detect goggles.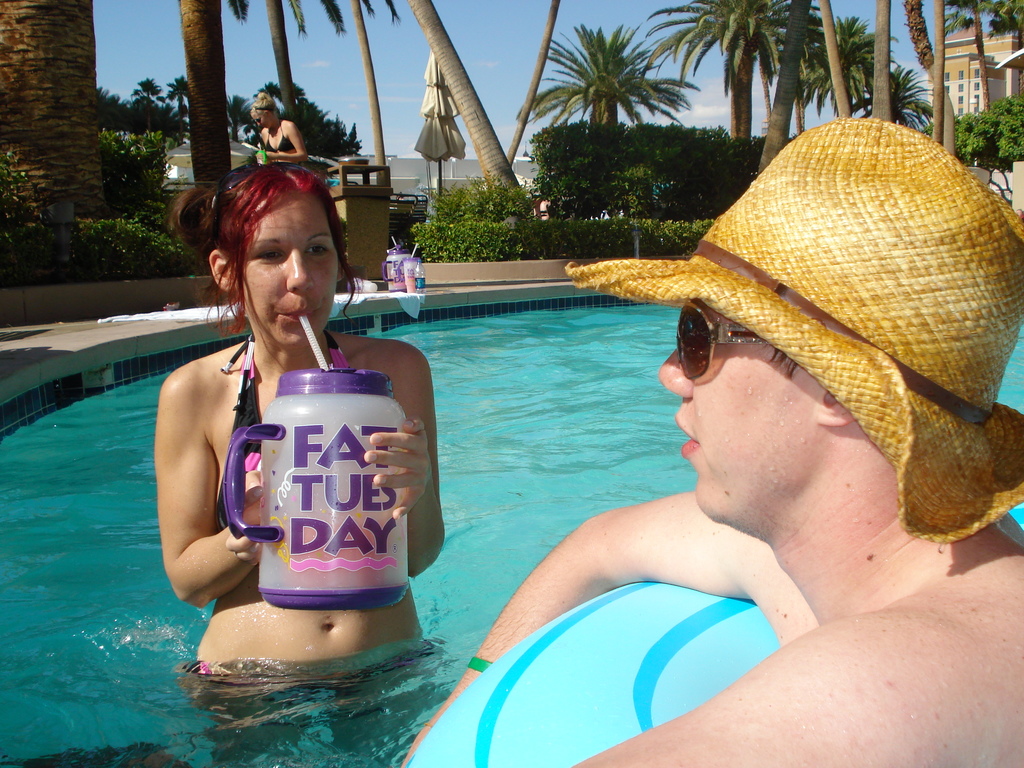
Detected at (212,161,318,246).
